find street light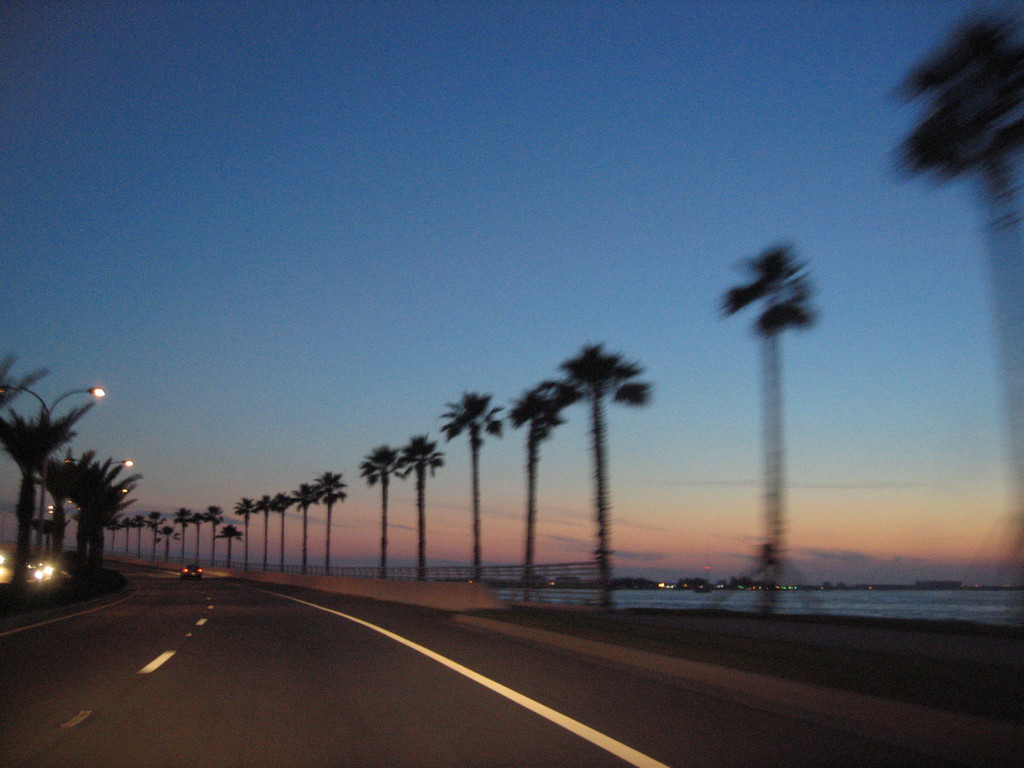
Rect(65, 456, 138, 474)
